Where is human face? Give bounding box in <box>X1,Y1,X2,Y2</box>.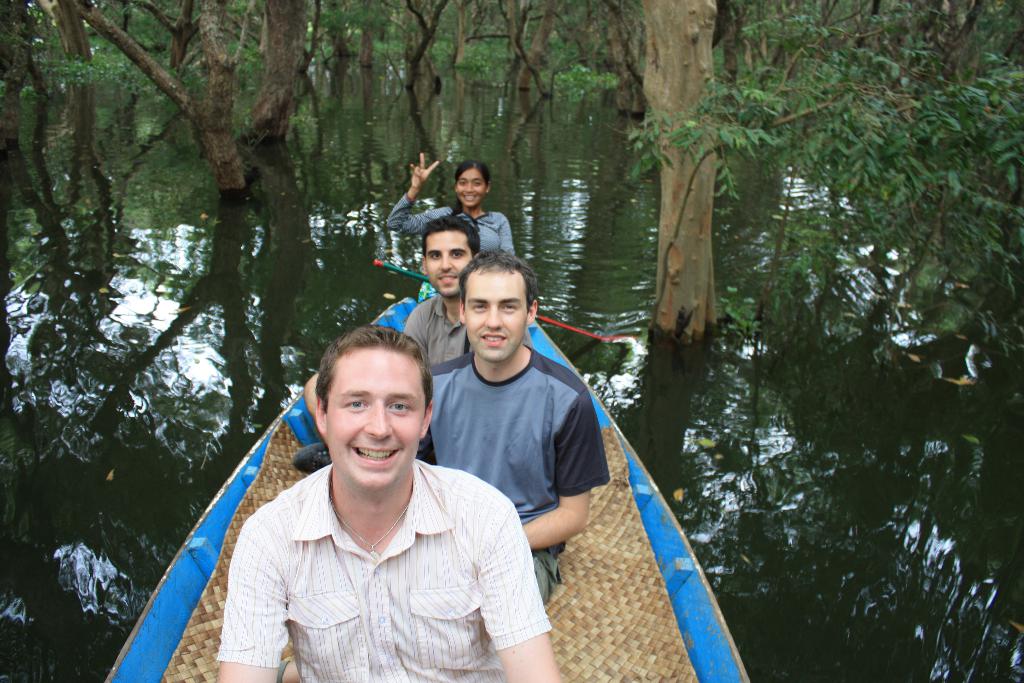
<box>422,226,474,293</box>.
